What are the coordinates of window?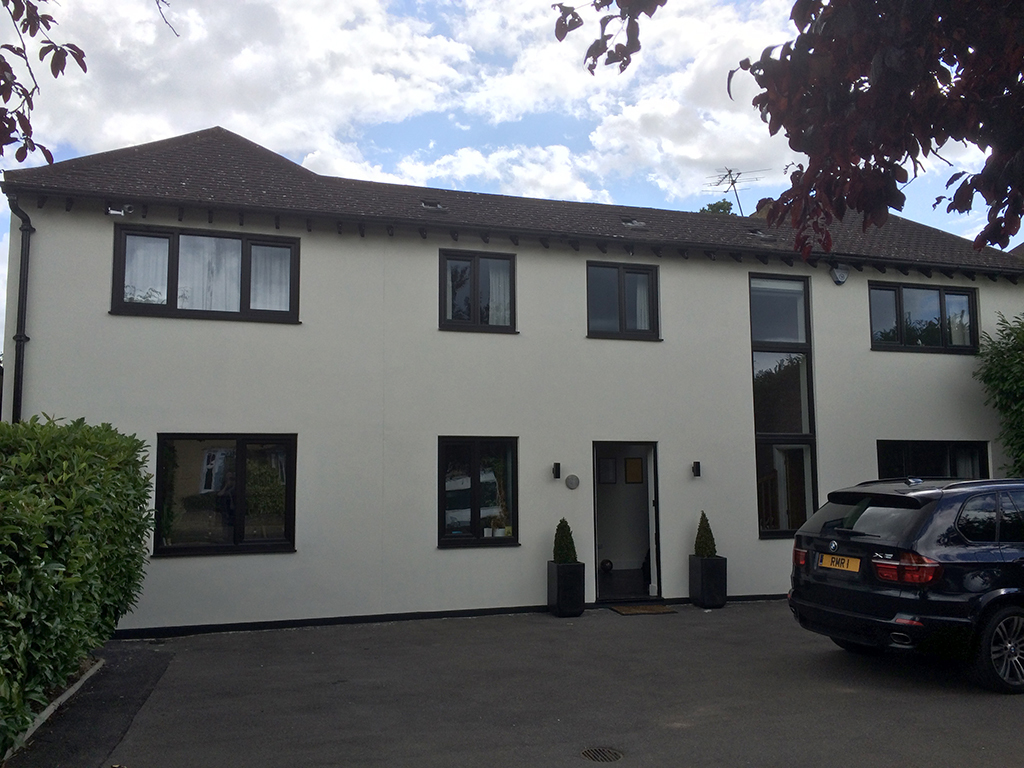
[107, 220, 298, 326].
